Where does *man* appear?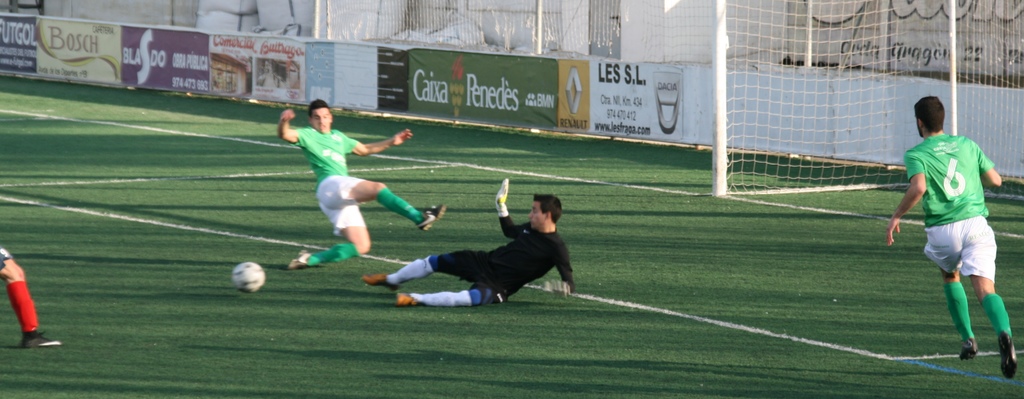
Appears at left=895, top=85, right=1015, bottom=370.
